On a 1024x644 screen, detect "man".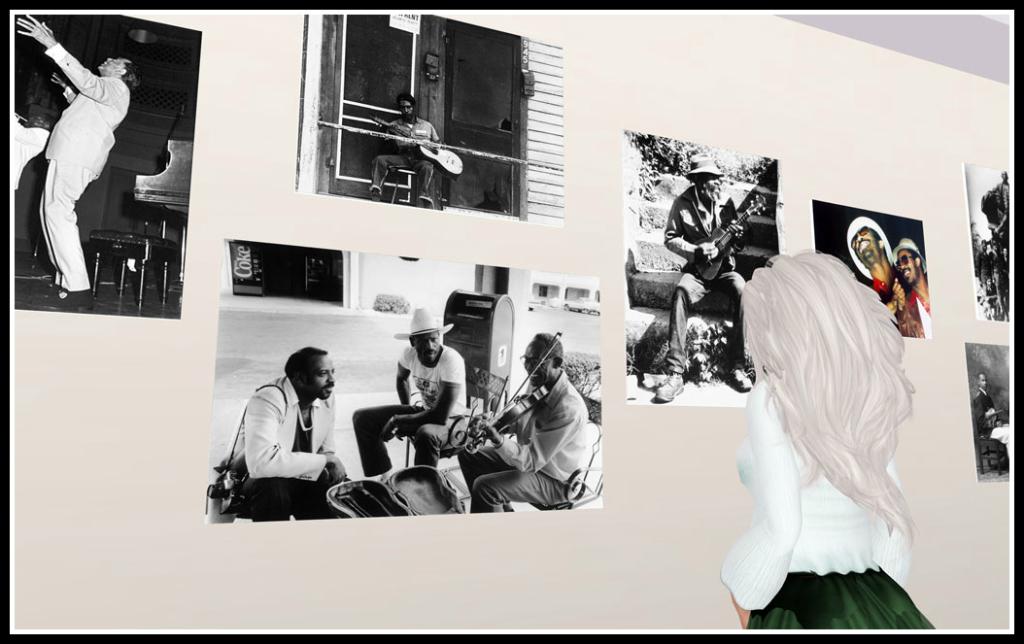
[655, 153, 751, 401].
